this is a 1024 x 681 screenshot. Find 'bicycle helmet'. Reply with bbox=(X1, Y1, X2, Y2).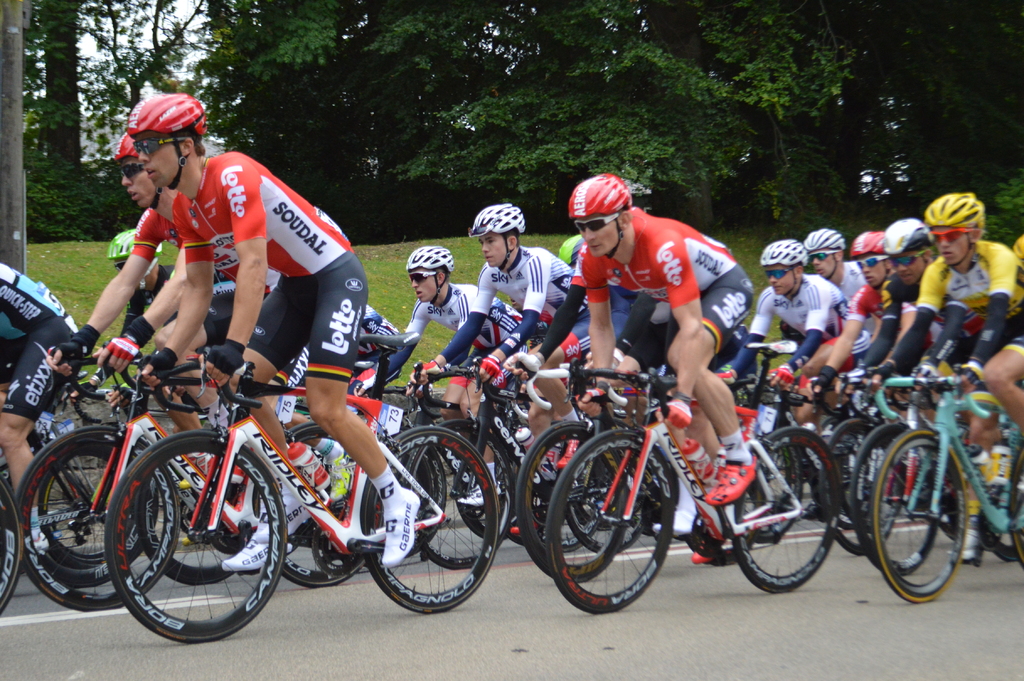
bbox=(473, 200, 520, 271).
